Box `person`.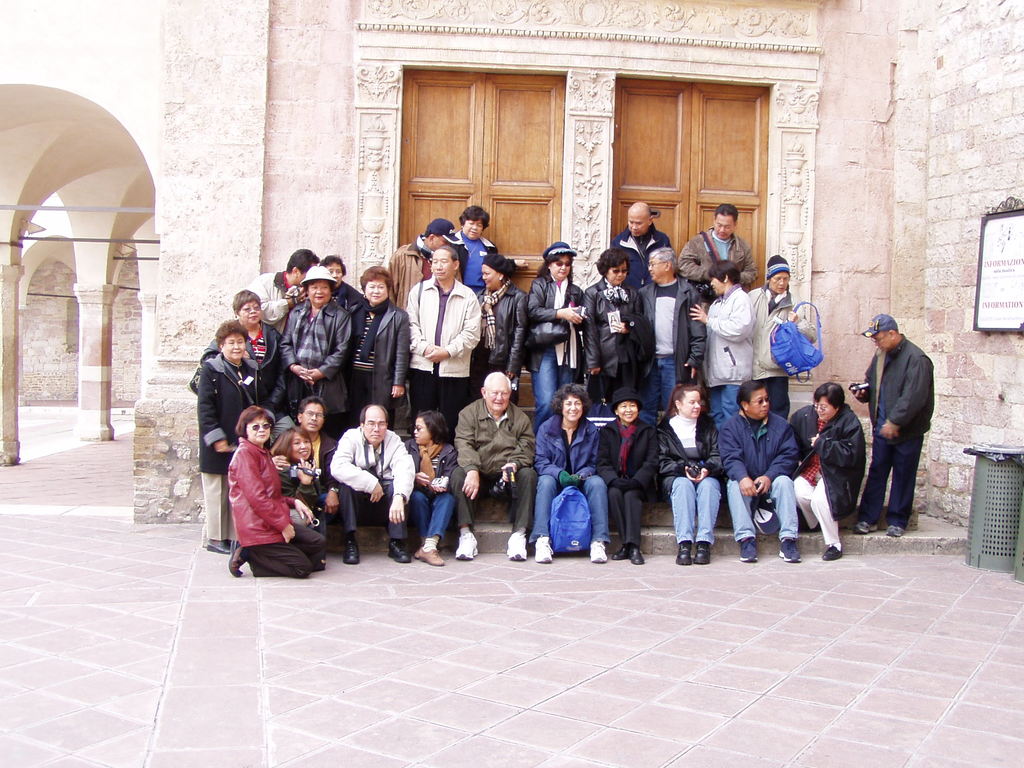
locate(196, 288, 316, 401).
